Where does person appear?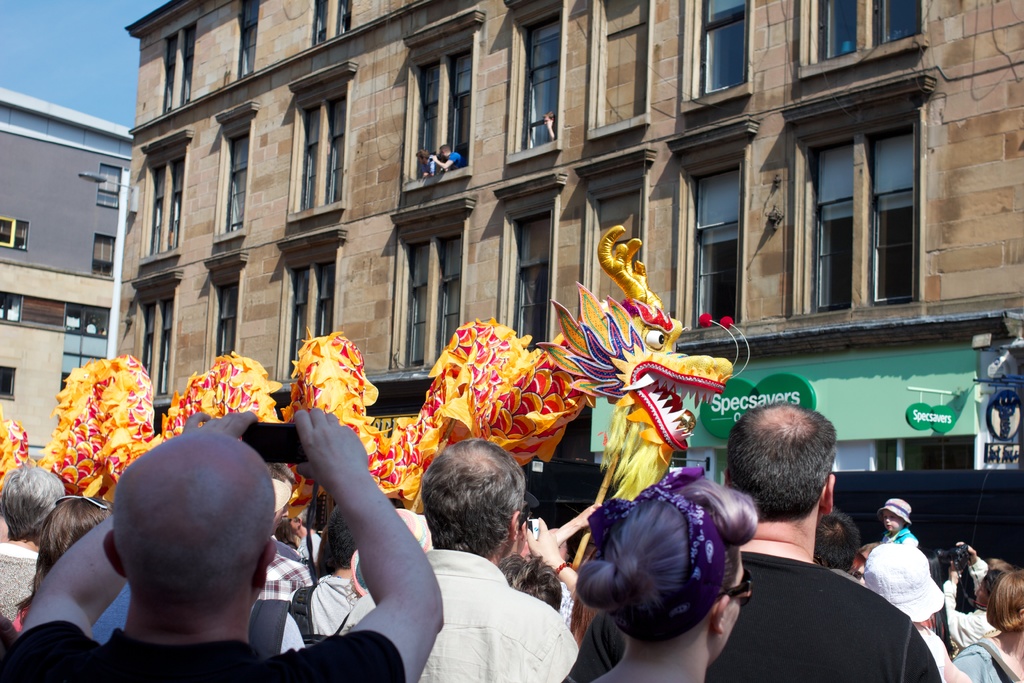
Appears at locate(436, 142, 465, 168).
